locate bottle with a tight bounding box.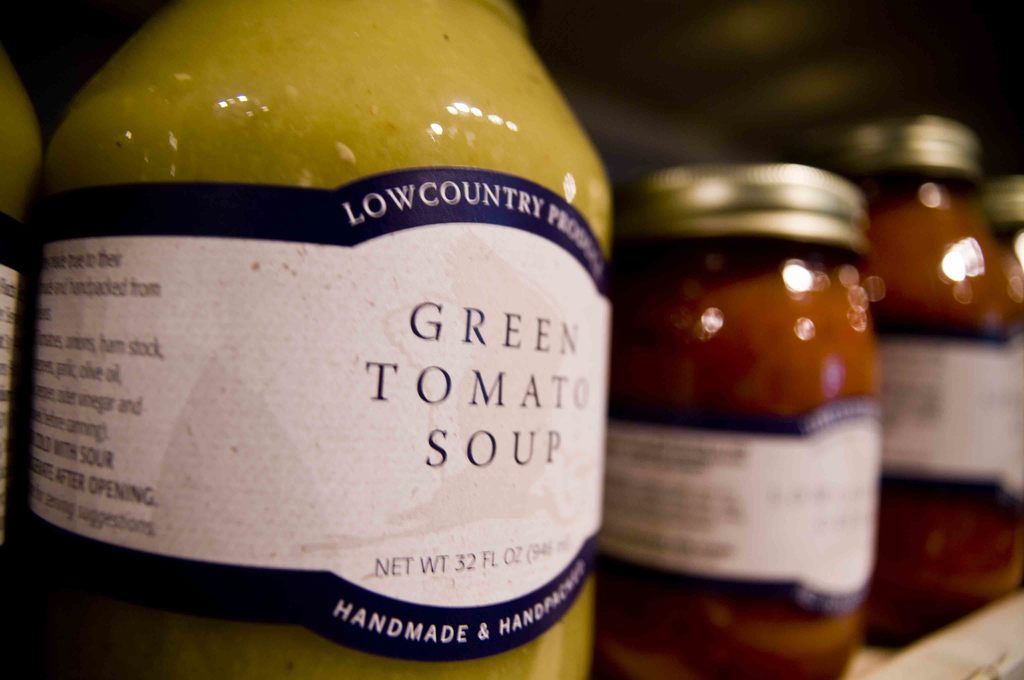
(0,40,45,578).
